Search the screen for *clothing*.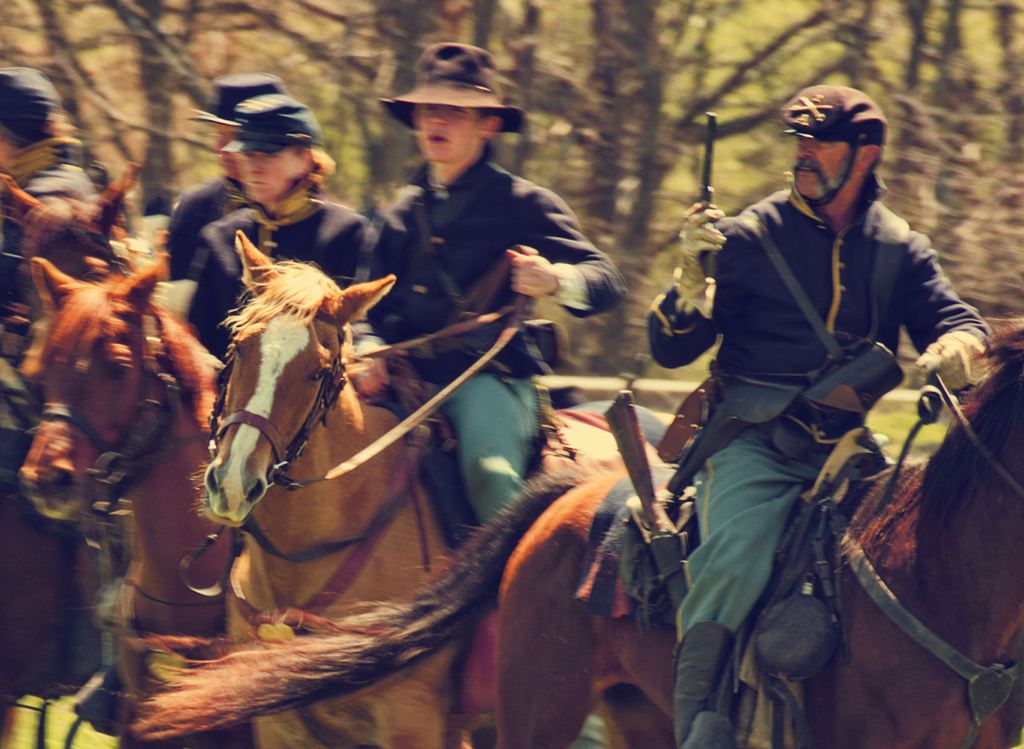
Found at region(371, 162, 623, 522).
